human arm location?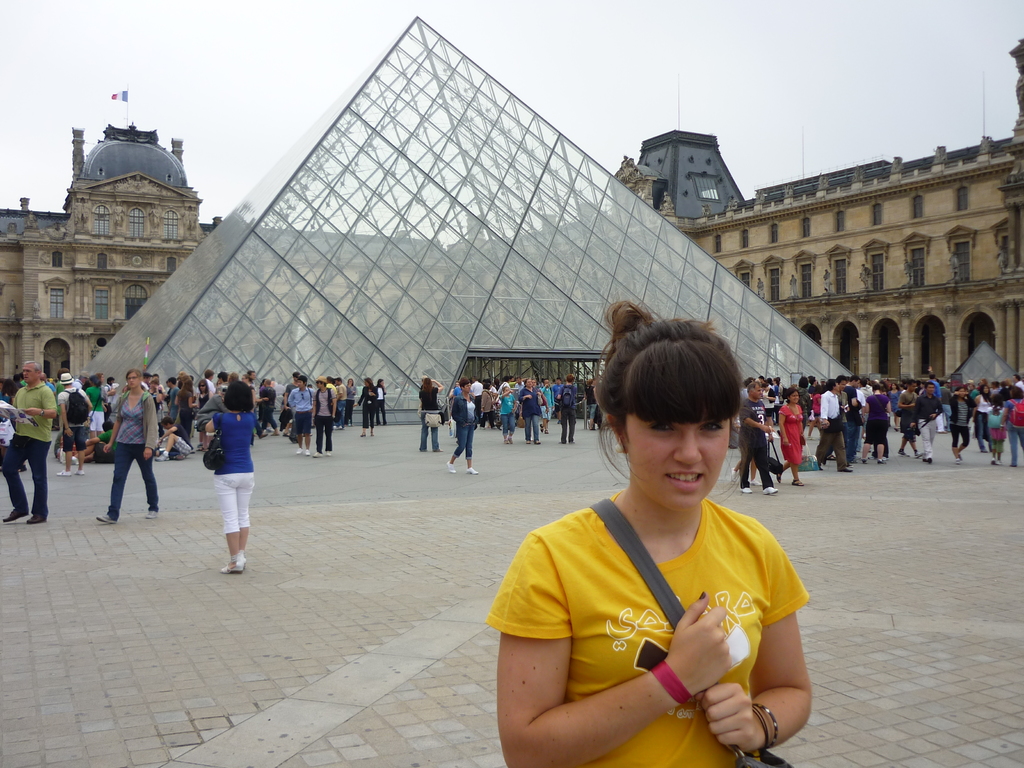
21:388:61:421
